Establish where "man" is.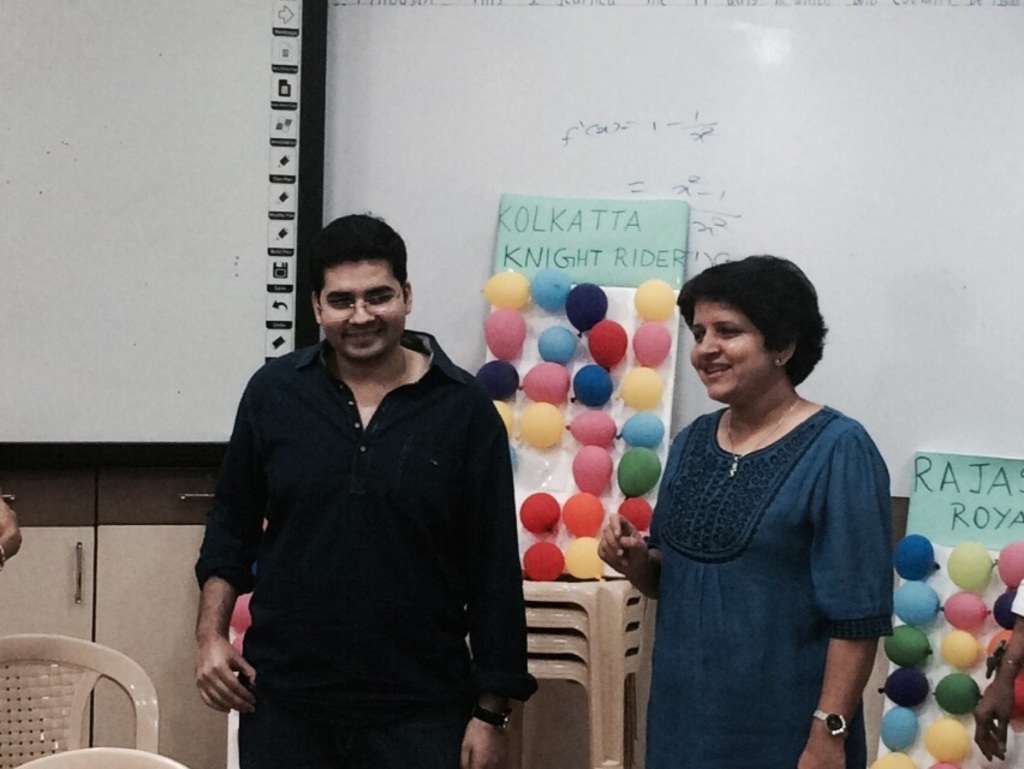
Established at 191/208/529/753.
